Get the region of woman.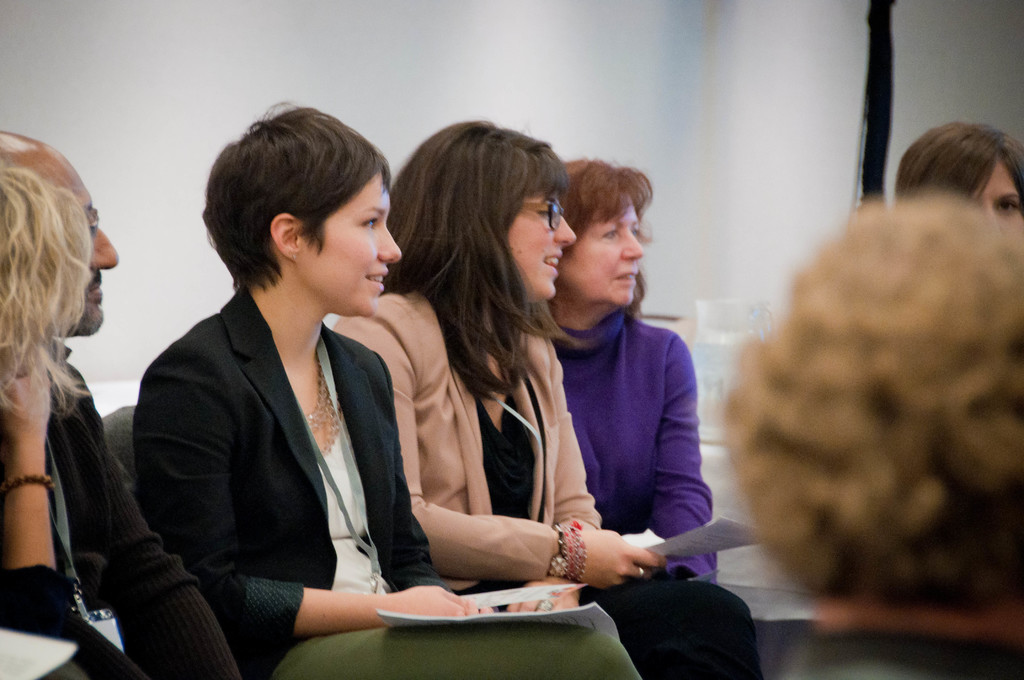
129/103/642/679.
